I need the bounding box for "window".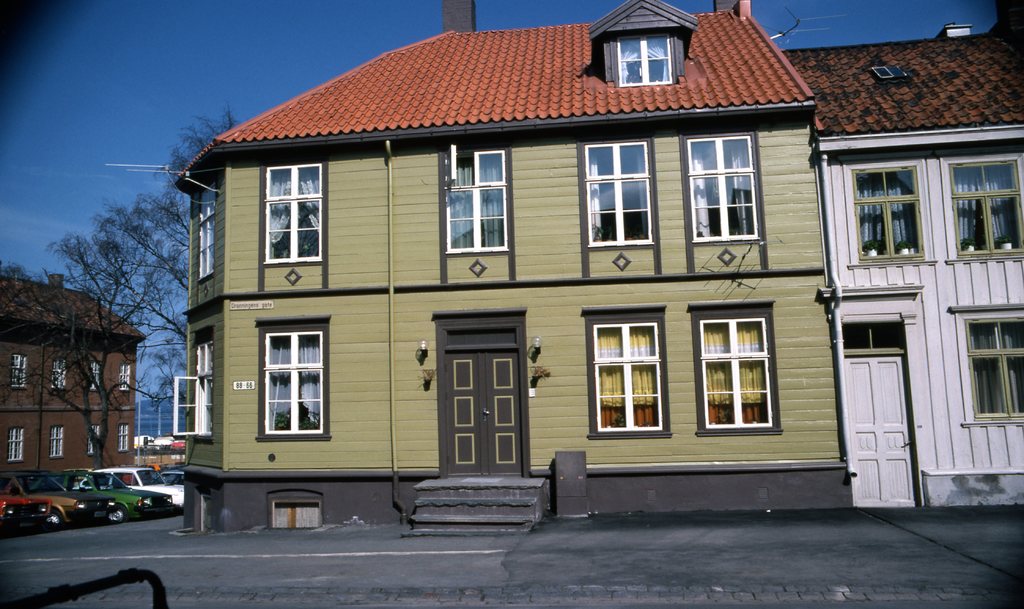
Here it is: bbox=(6, 426, 27, 466).
